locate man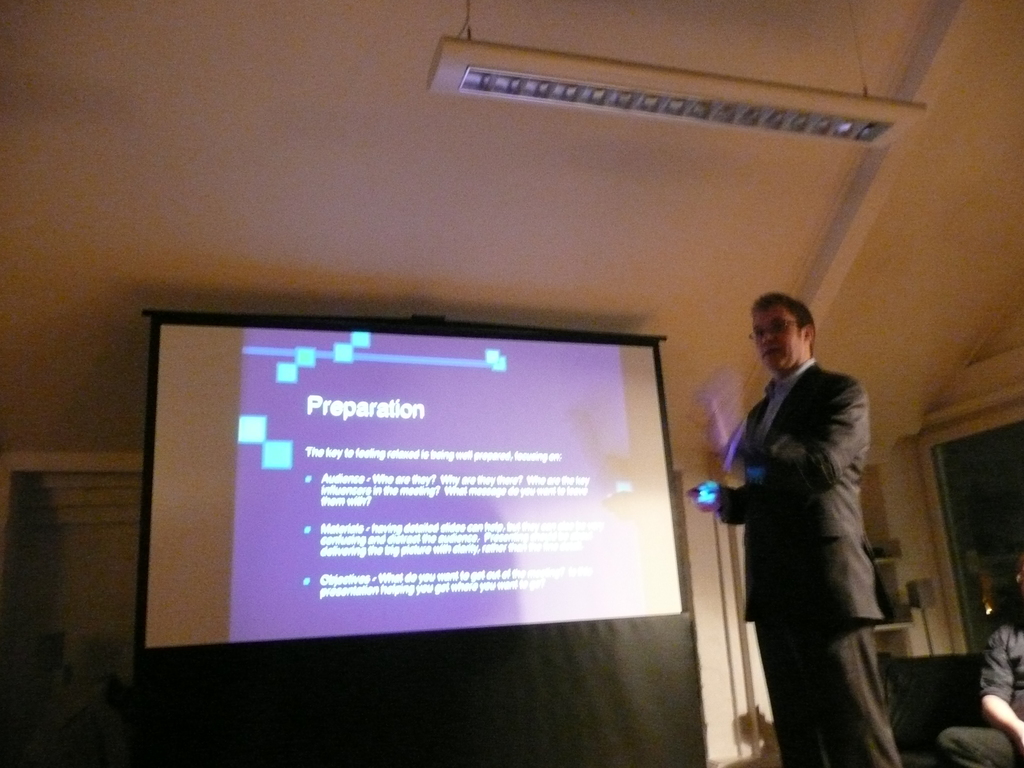
<region>707, 280, 911, 749</region>
